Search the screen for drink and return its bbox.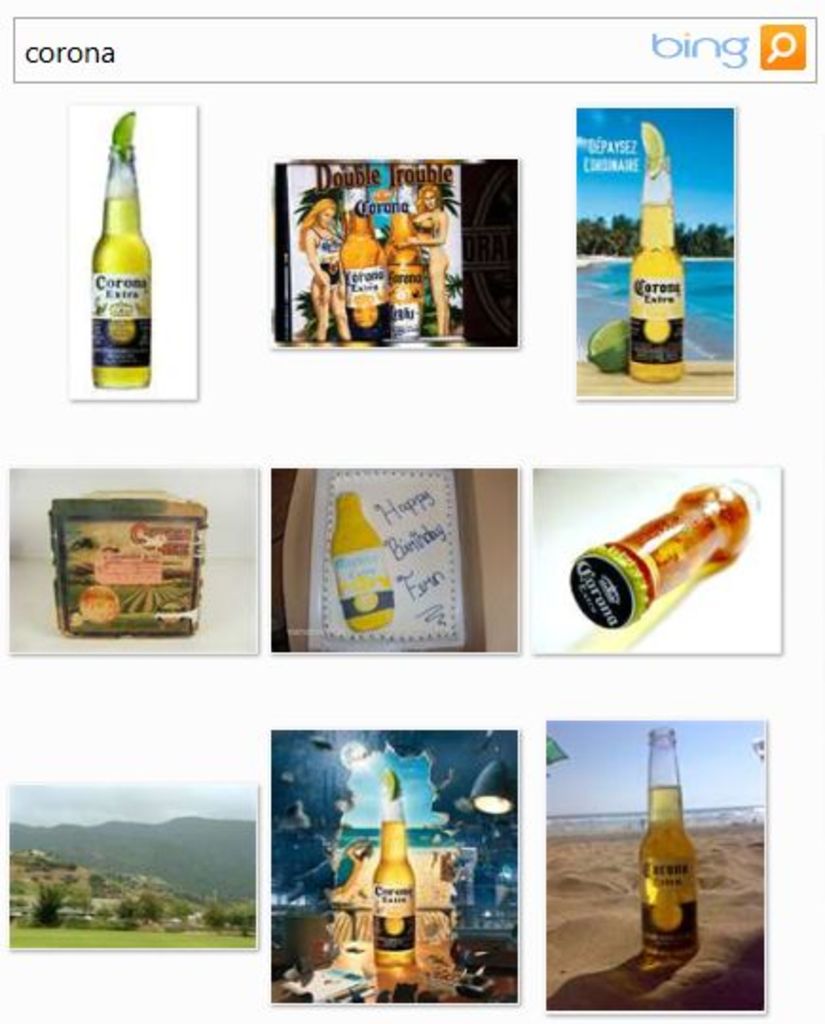
Found: rect(383, 210, 425, 338).
